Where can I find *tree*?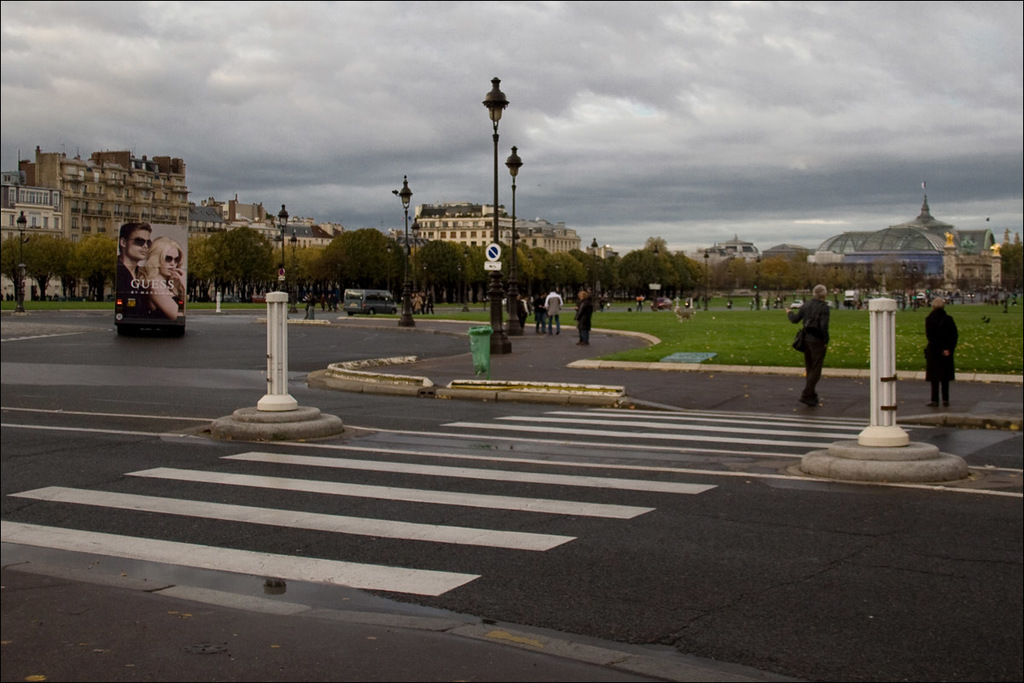
You can find it at x1=457 y1=243 x2=481 y2=317.
